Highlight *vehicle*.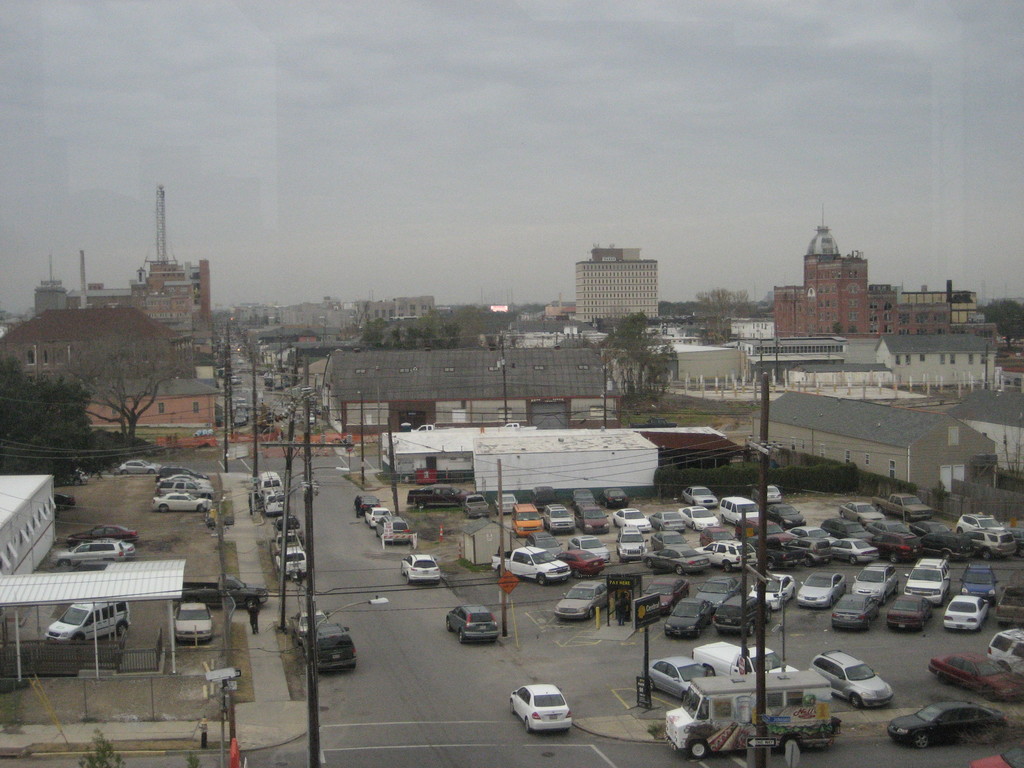
Highlighted region: box(65, 525, 139, 545).
